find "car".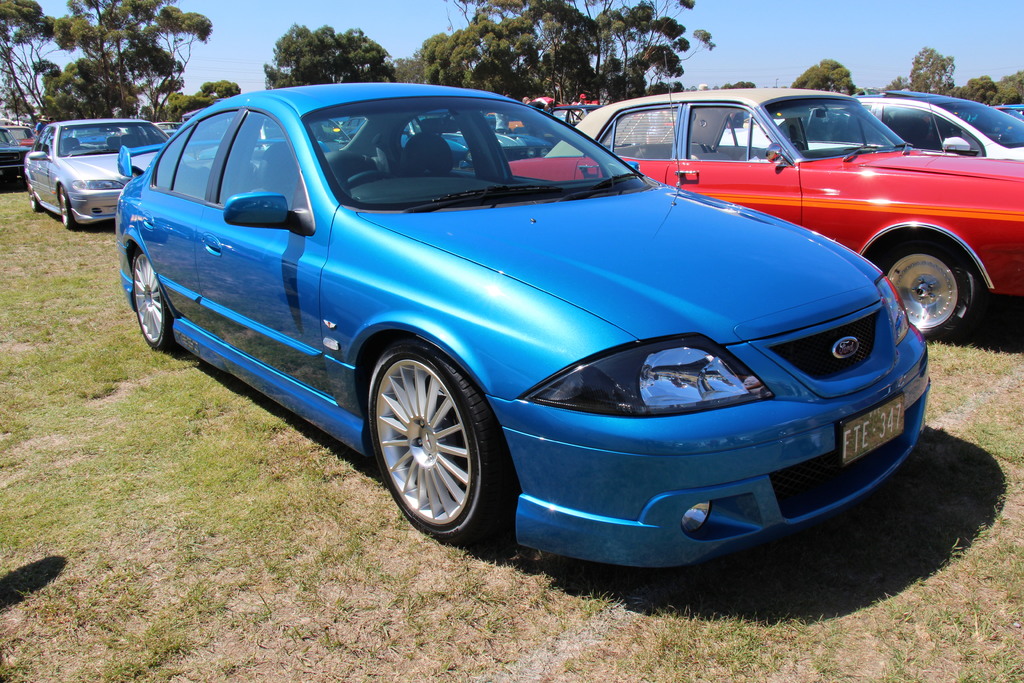
bbox=[1, 120, 40, 183].
